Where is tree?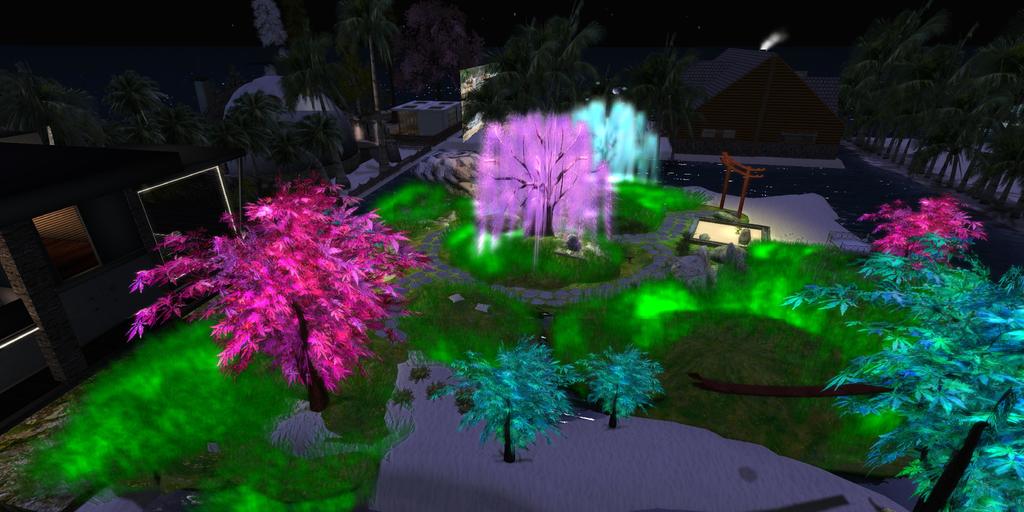
x1=435 y1=333 x2=584 y2=463.
